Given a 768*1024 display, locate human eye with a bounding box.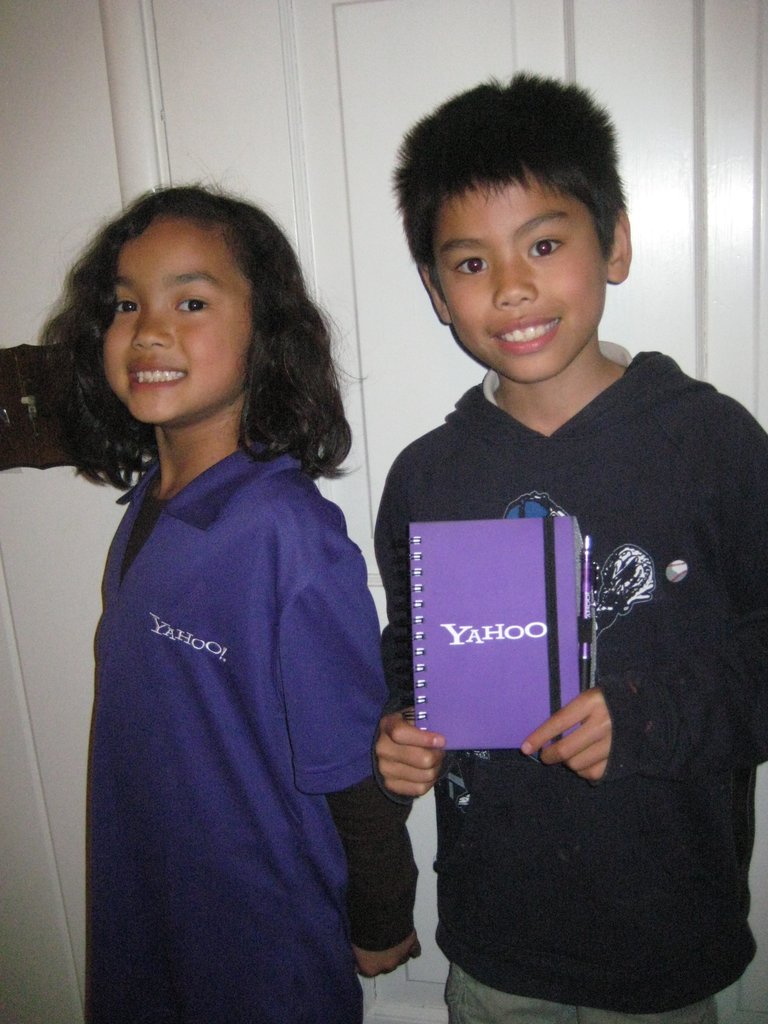
Located: pyautogui.locateOnScreen(172, 292, 214, 312).
